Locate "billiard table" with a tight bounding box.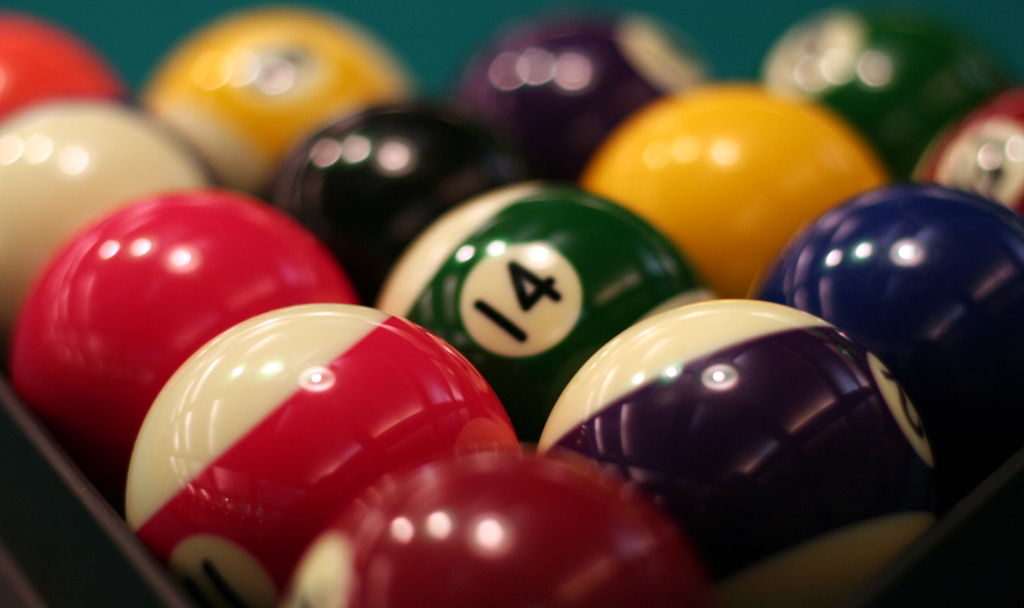
[0, 0, 1023, 607].
